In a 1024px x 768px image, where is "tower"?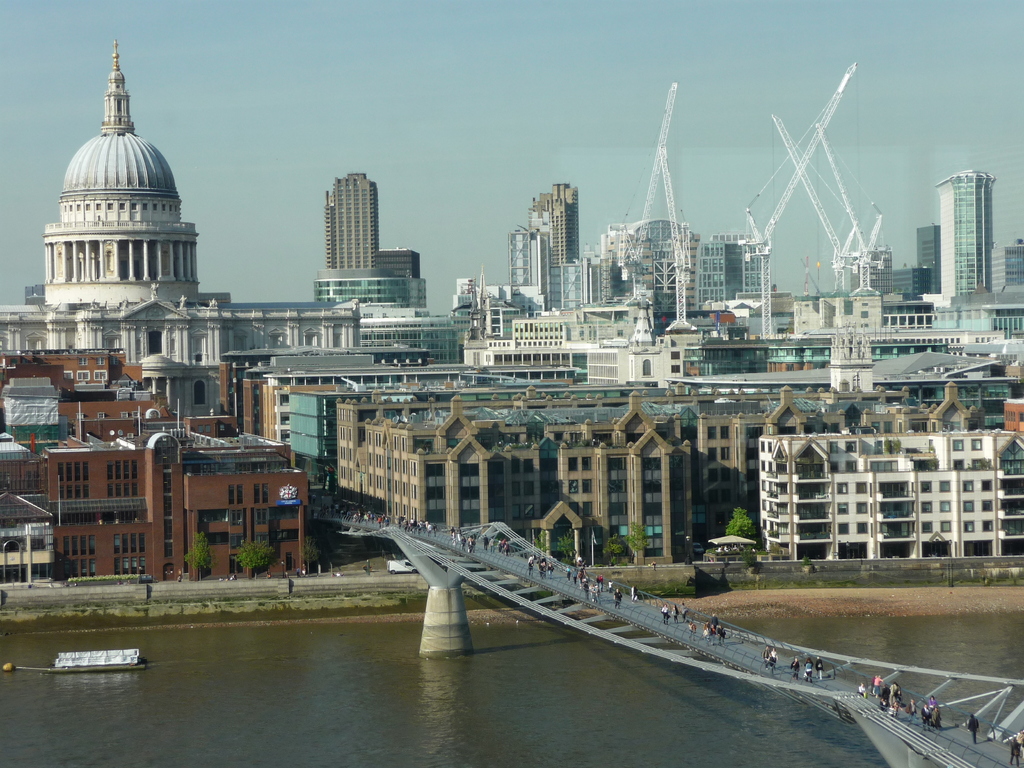
696:239:740:305.
